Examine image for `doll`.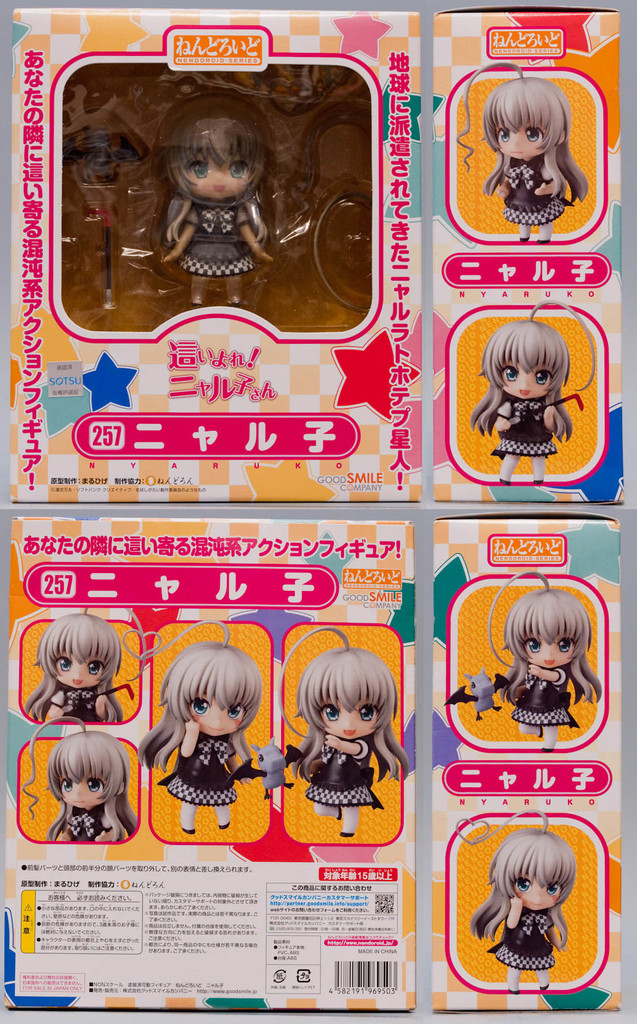
Examination result: (24,614,124,724).
